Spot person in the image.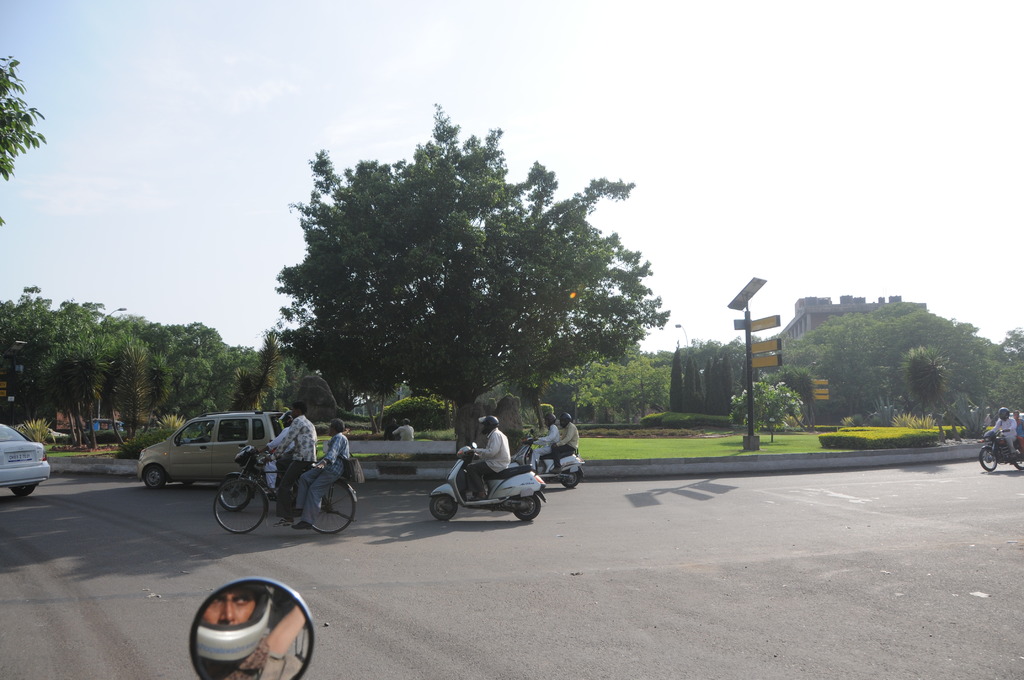
person found at {"x1": 293, "y1": 418, "x2": 348, "y2": 530}.
